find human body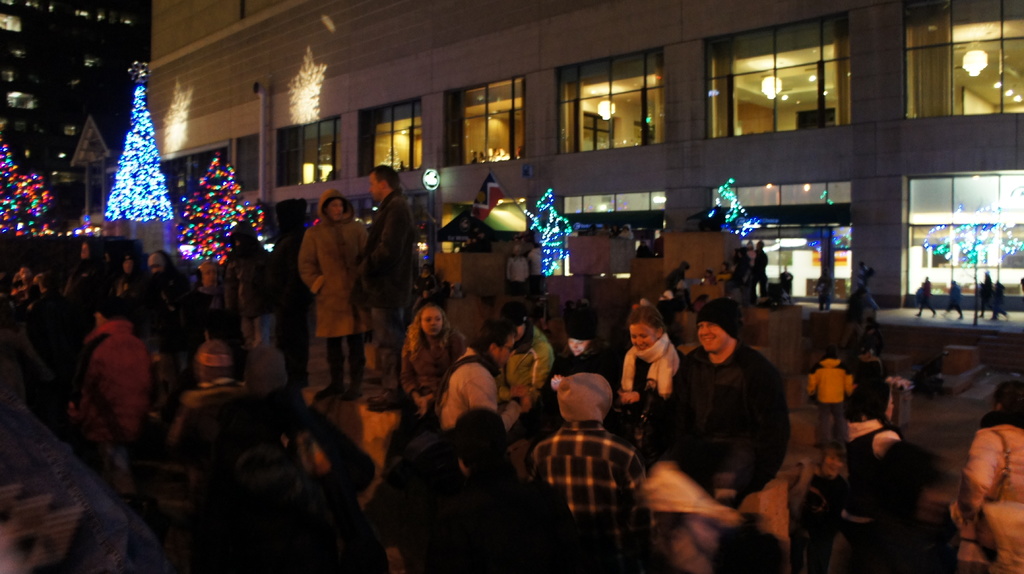
l=852, t=348, r=887, b=448
